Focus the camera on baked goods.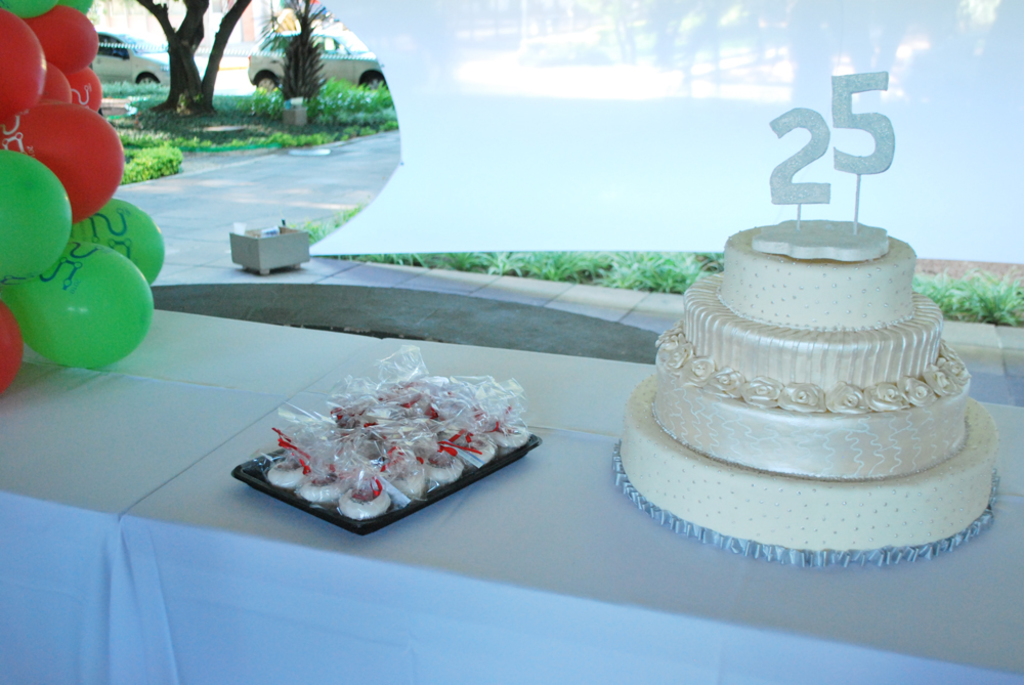
Focus region: box=[652, 214, 971, 480].
